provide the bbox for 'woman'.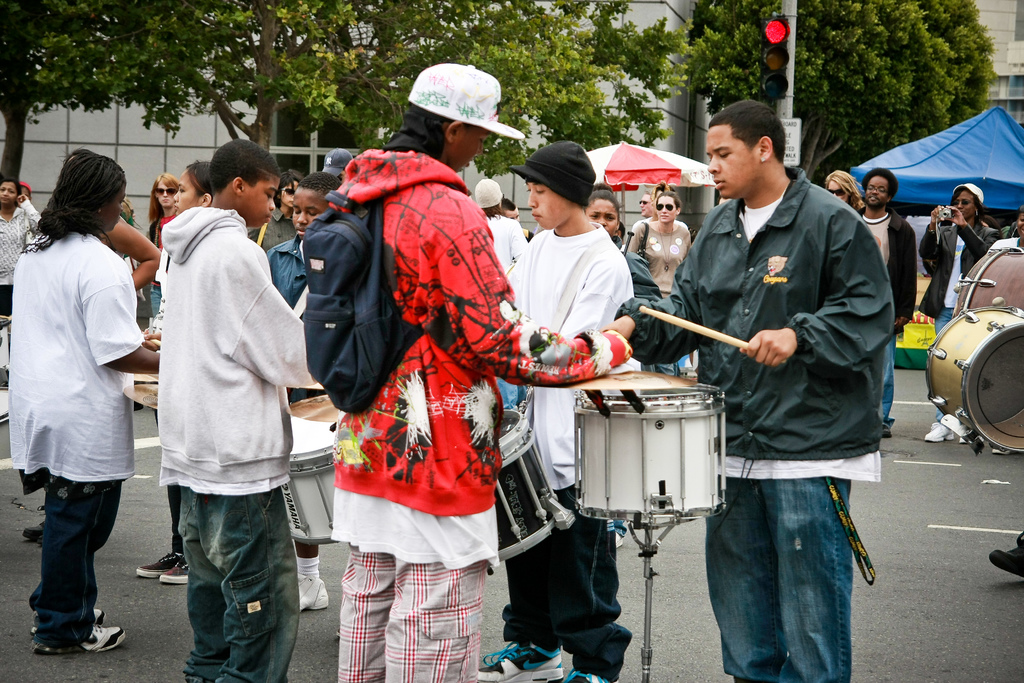
<region>824, 168, 865, 210</region>.
